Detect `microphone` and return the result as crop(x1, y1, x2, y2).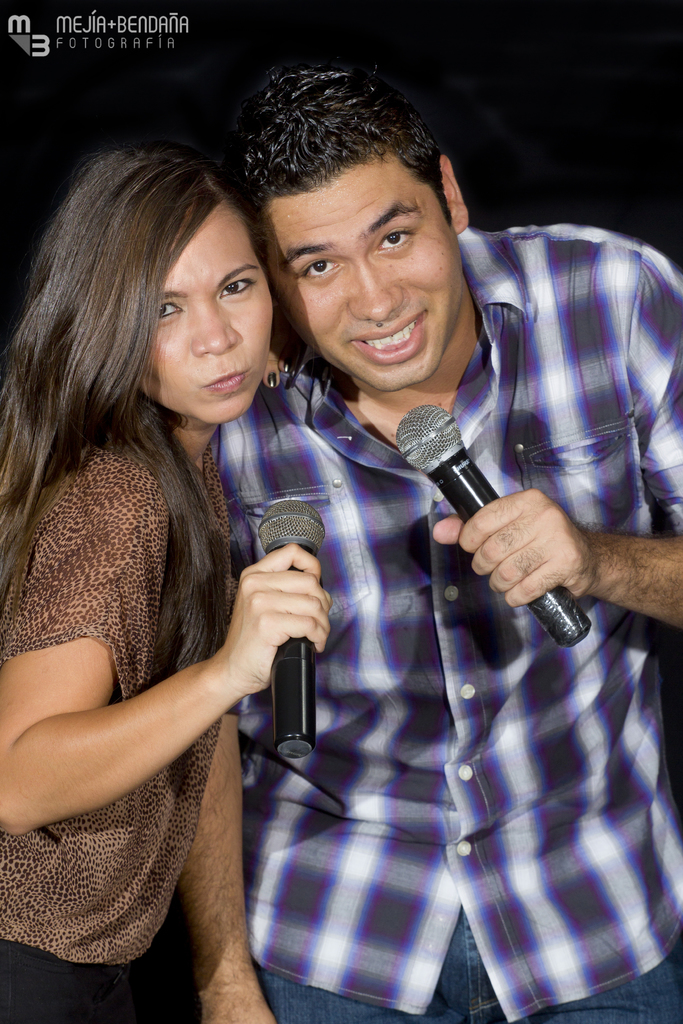
crop(257, 494, 327, 760).
